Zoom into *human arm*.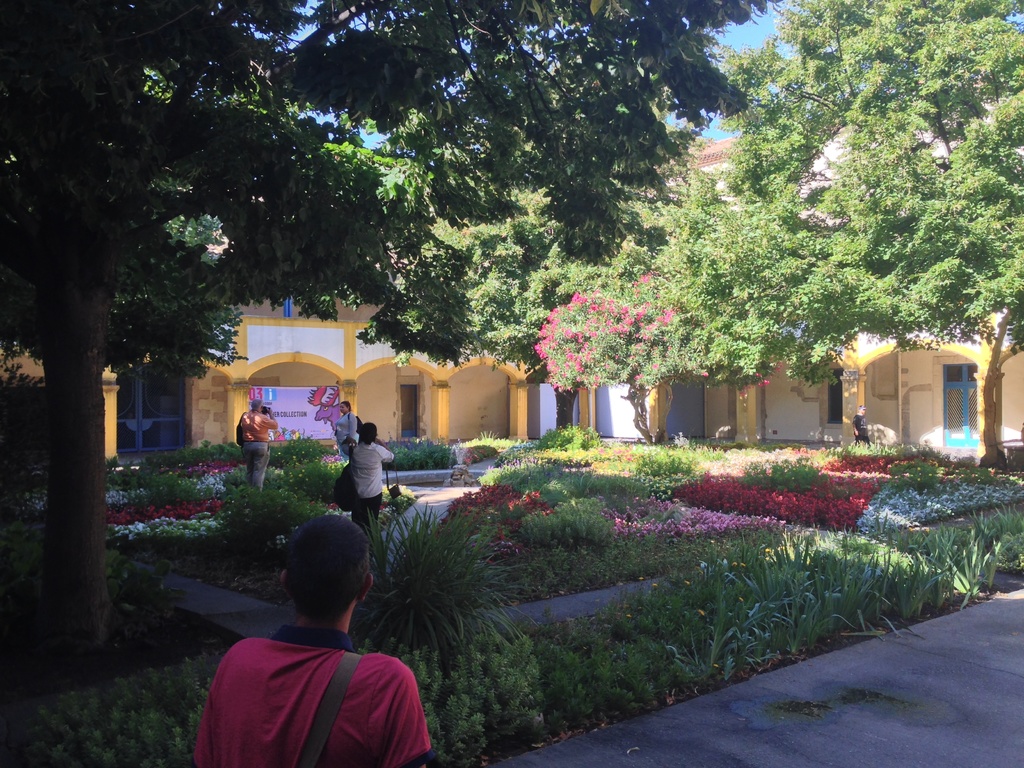
Zoom target: locate(372, 436, 395, 460).
